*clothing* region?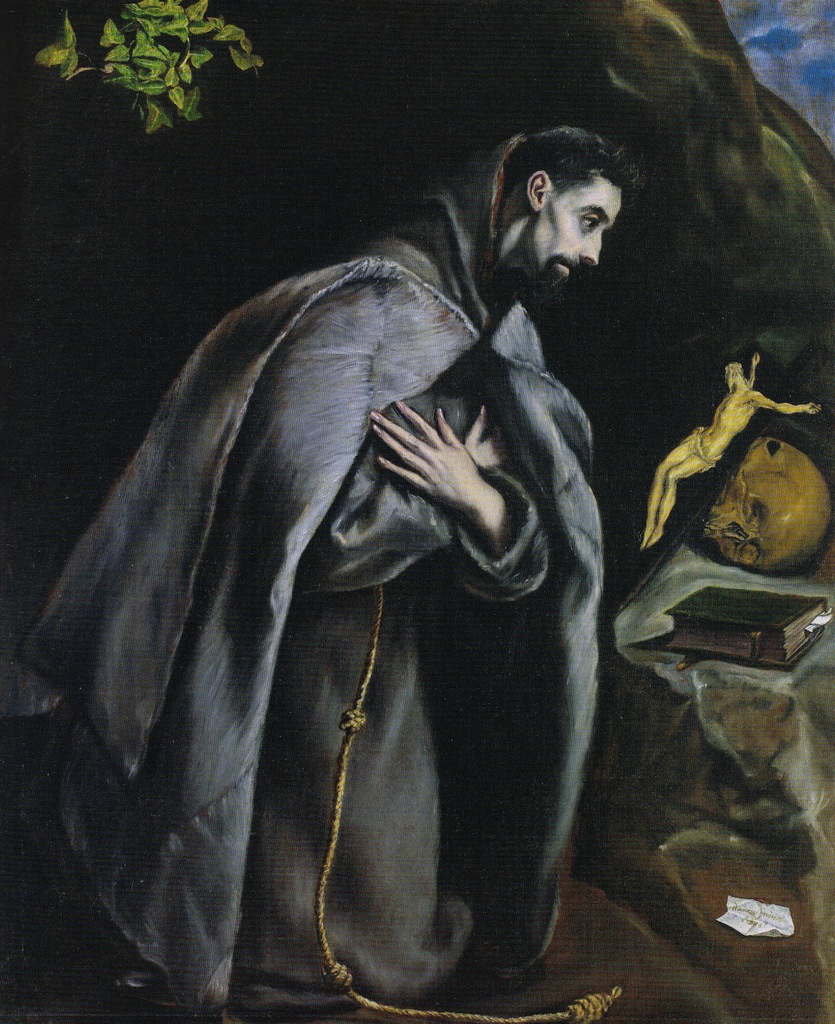
x1=85 y1=116 x2=669 y2=1023
